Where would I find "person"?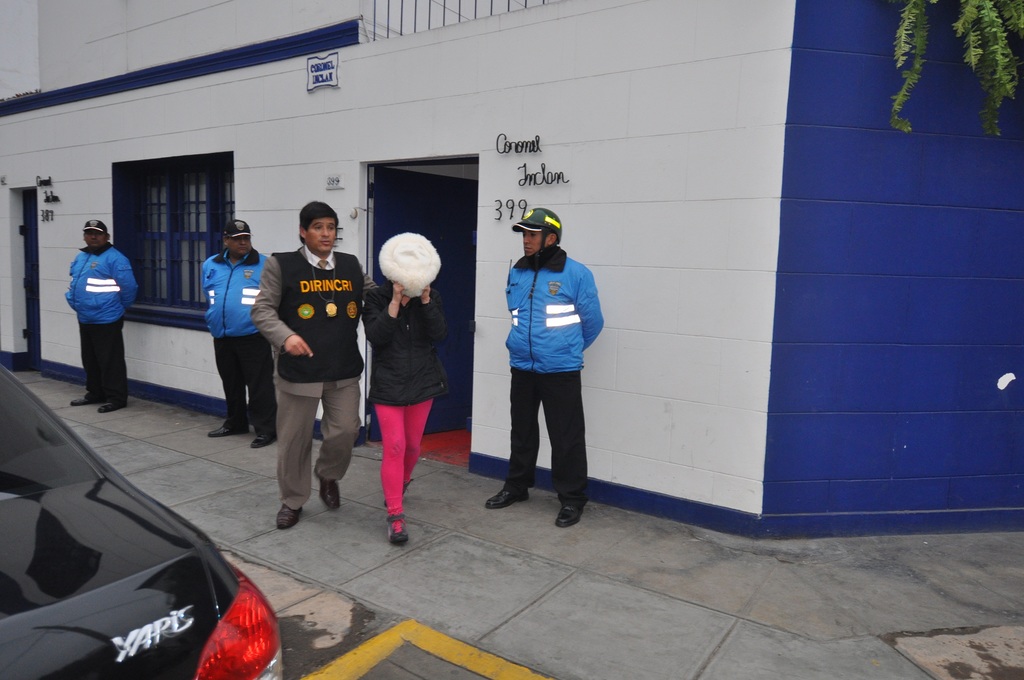
At {"x1": 362, "y1": 232, "x2": 449, "y2": 555}.
